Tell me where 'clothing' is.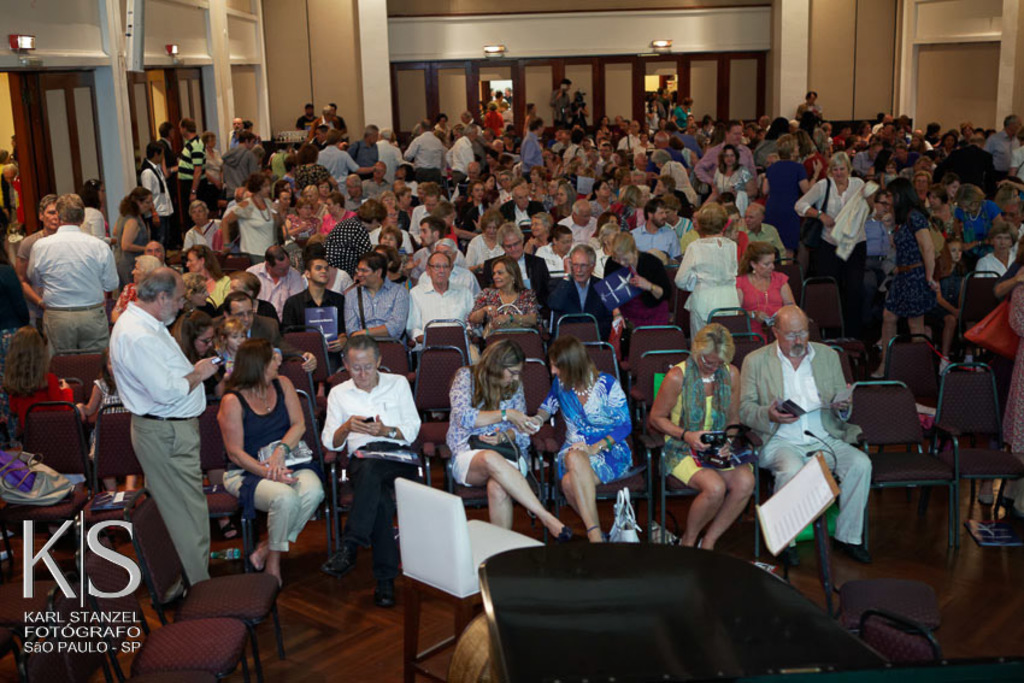
'clothing' is at 605/245/683/334.
